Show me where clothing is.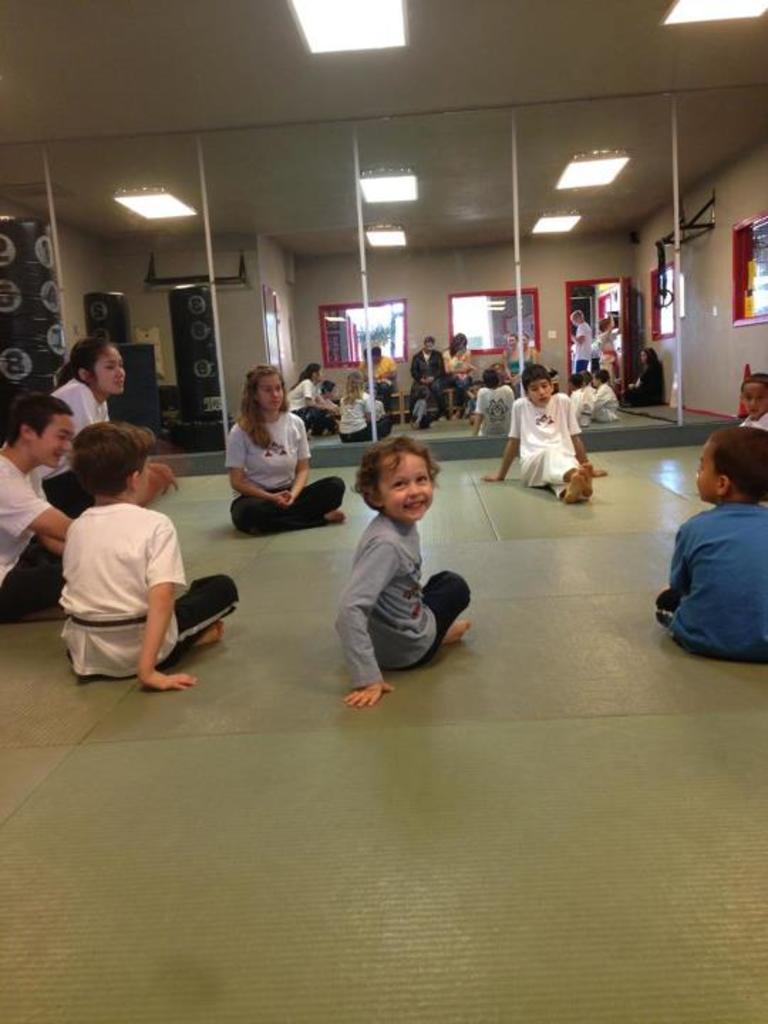
clothing is at bbox=(30, 377, 118, 528).
